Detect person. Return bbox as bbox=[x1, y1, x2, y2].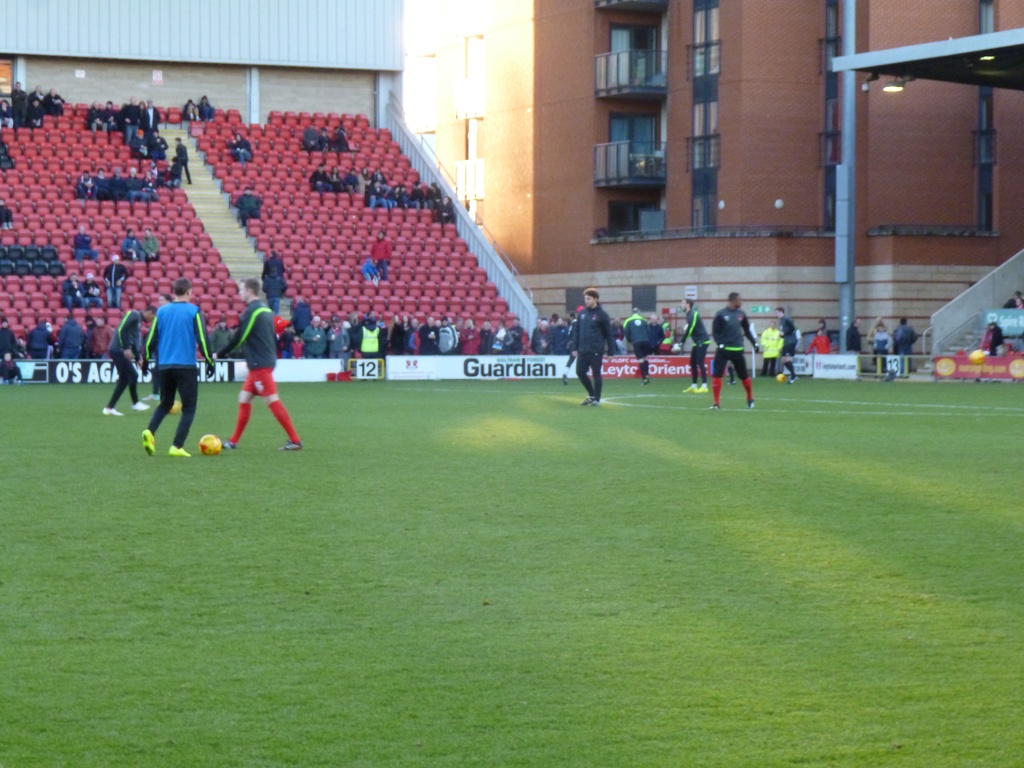
bbox=[668, 300, 707, 390].
